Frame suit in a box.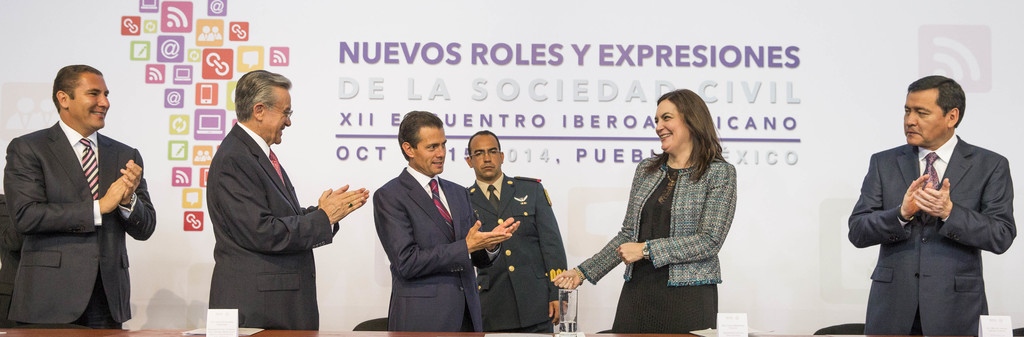
203 117 341 331.
